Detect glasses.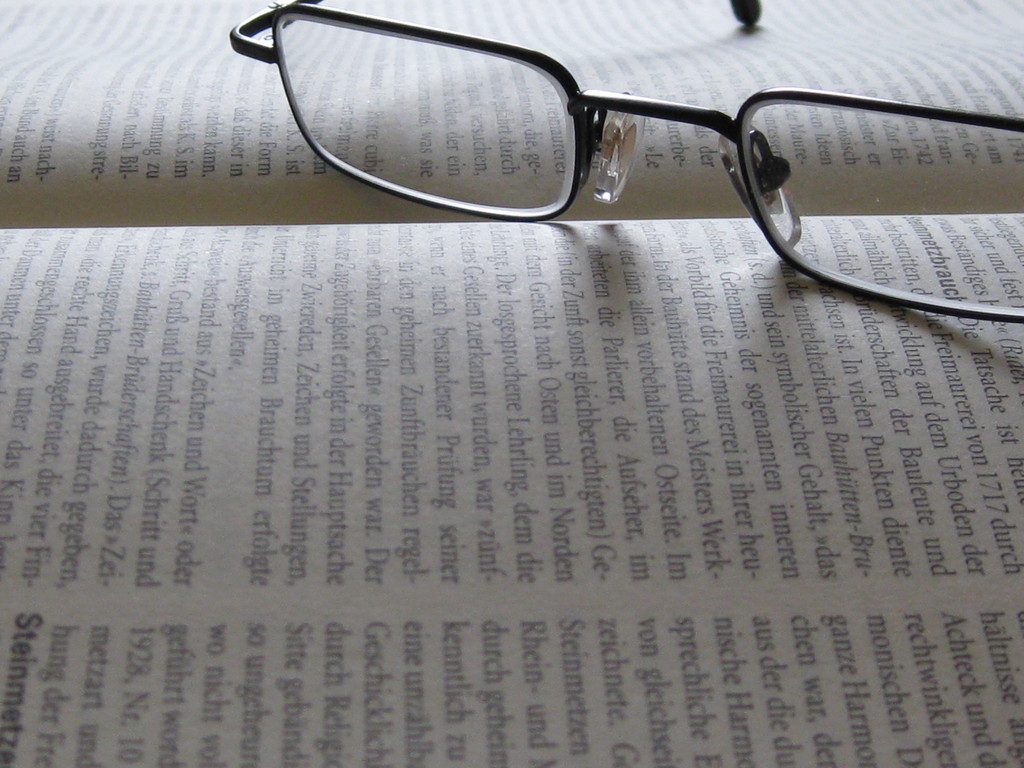
Detected at 227/0/1023/317.
